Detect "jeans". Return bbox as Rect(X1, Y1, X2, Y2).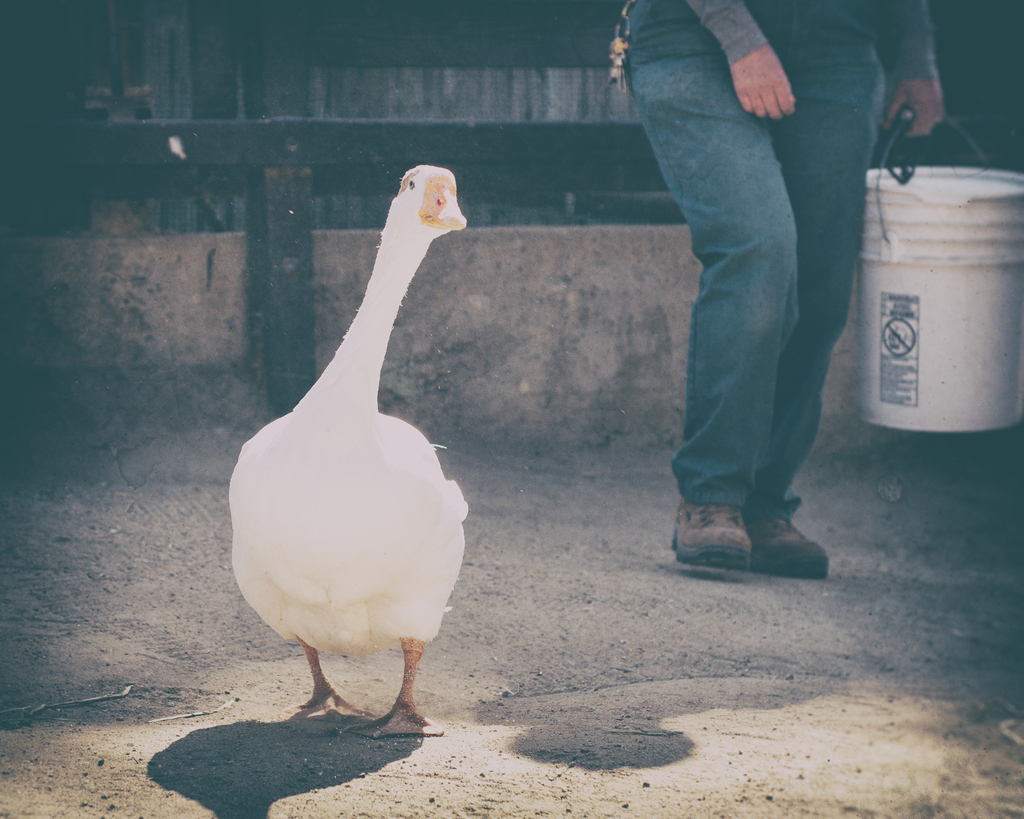
Rect(603, 42, 871, 573).
